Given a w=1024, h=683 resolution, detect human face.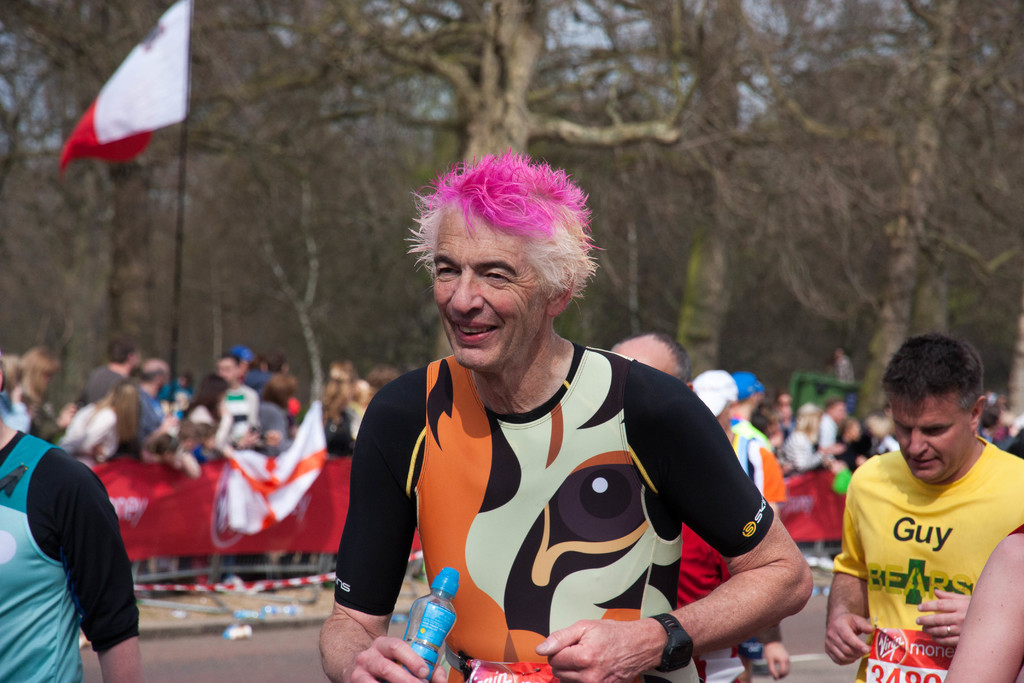
(826,399,851,424).
